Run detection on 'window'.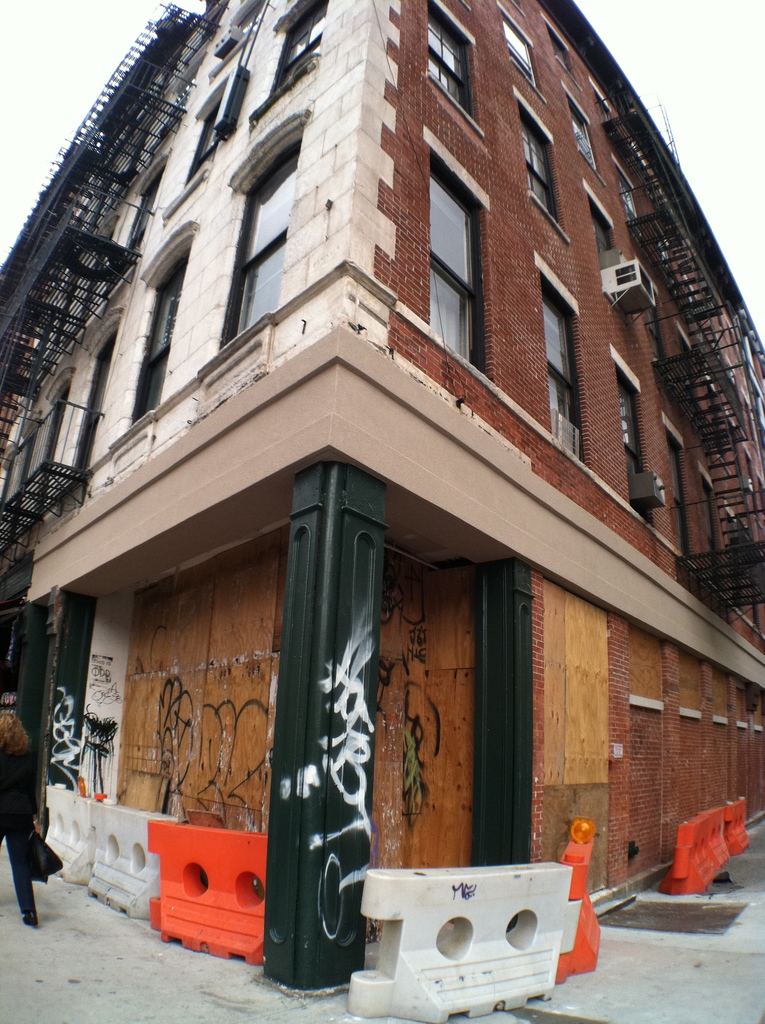
Result: x1=511 y1=84 x2=572 y2=241.
